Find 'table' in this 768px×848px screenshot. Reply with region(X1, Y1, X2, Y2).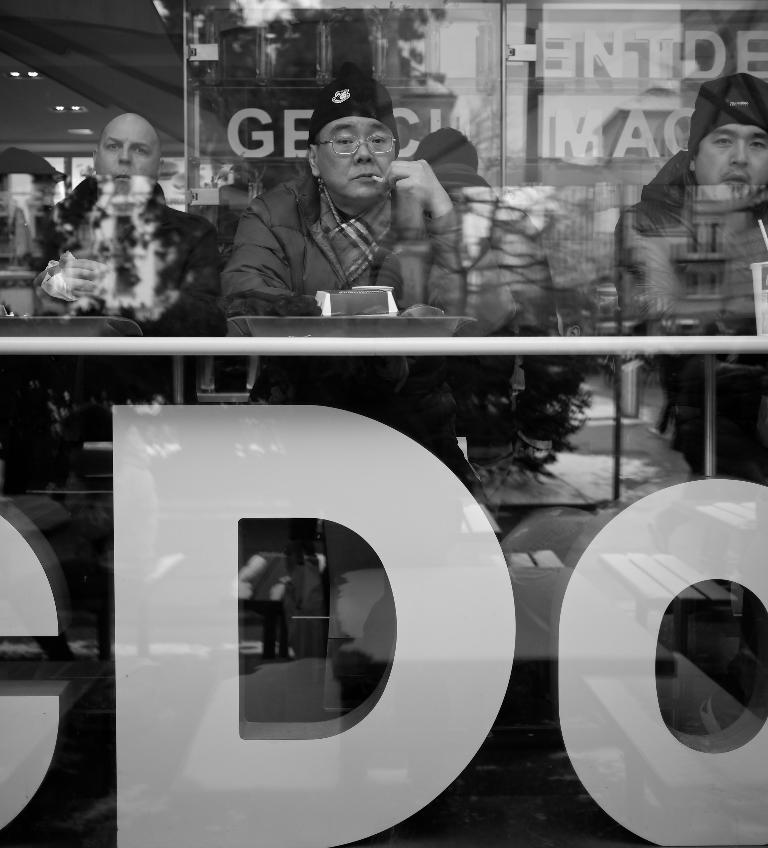
region(0, 222, 767, 846).
